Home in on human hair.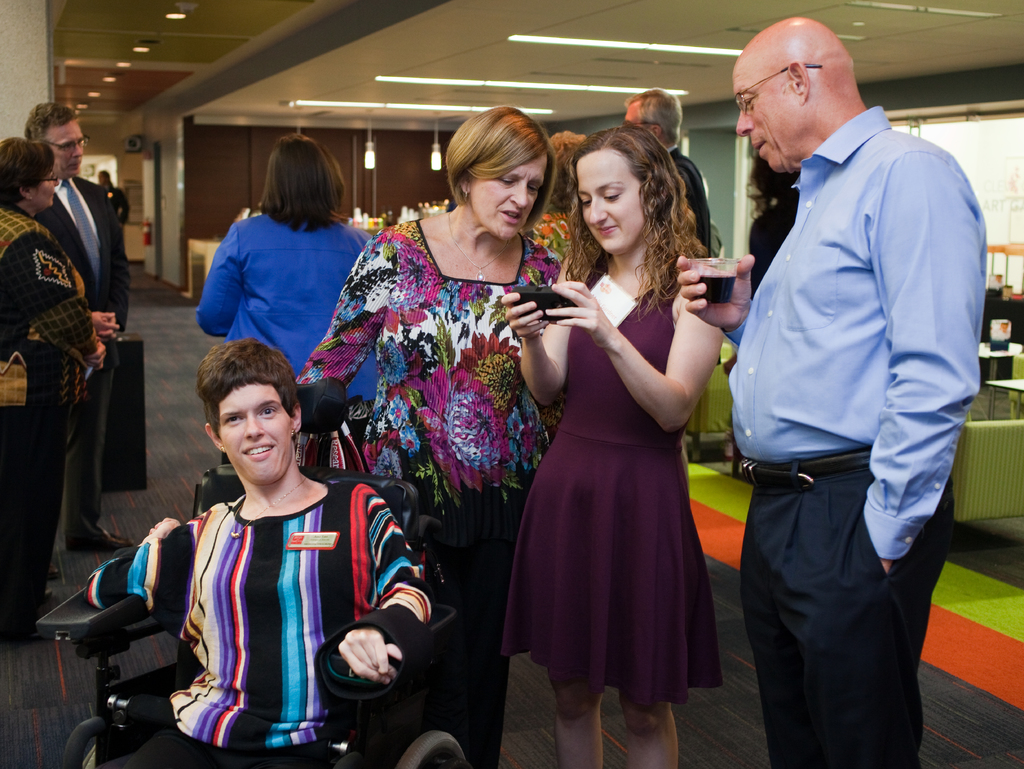
Homed in at 742,154,801,223.
